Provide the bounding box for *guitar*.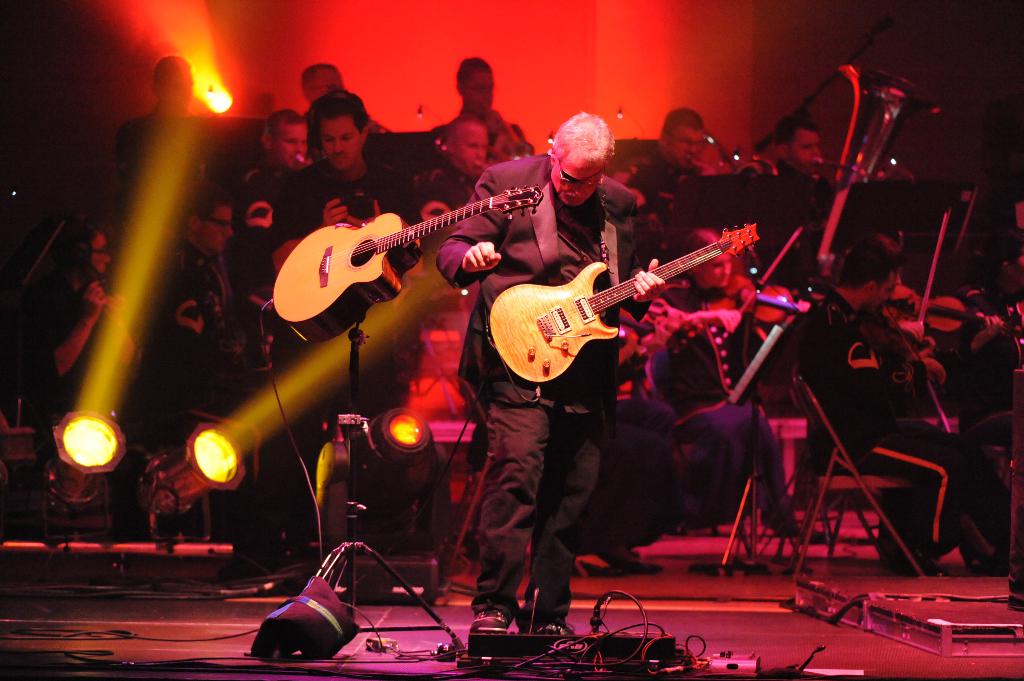
BBox(486, 220, 759, 387).
